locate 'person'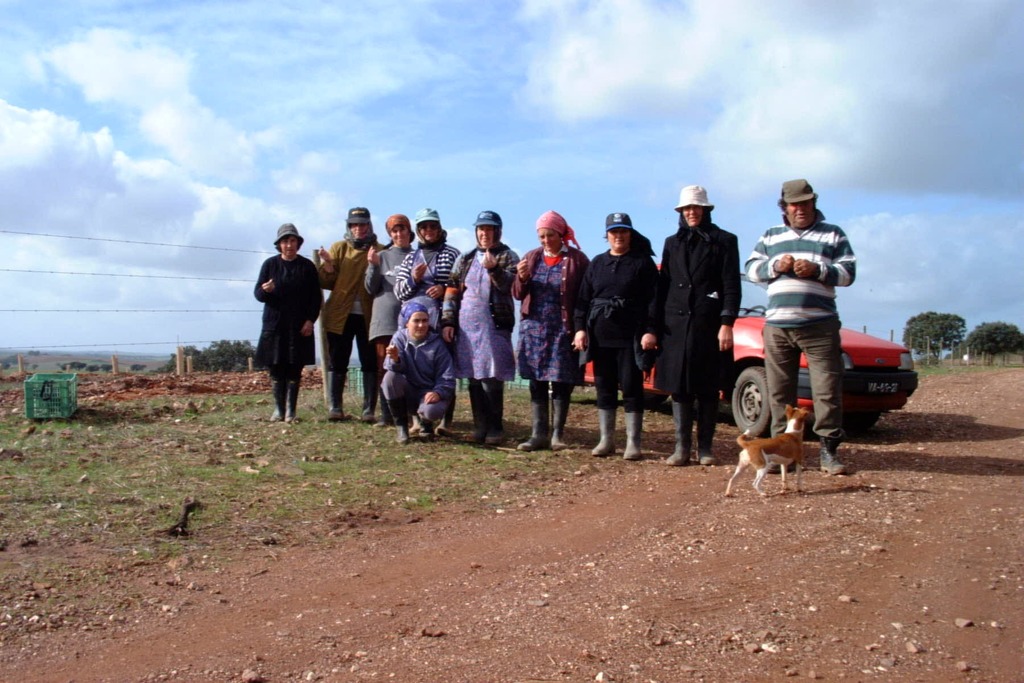
<region>312, 206, 383, 416</region>
